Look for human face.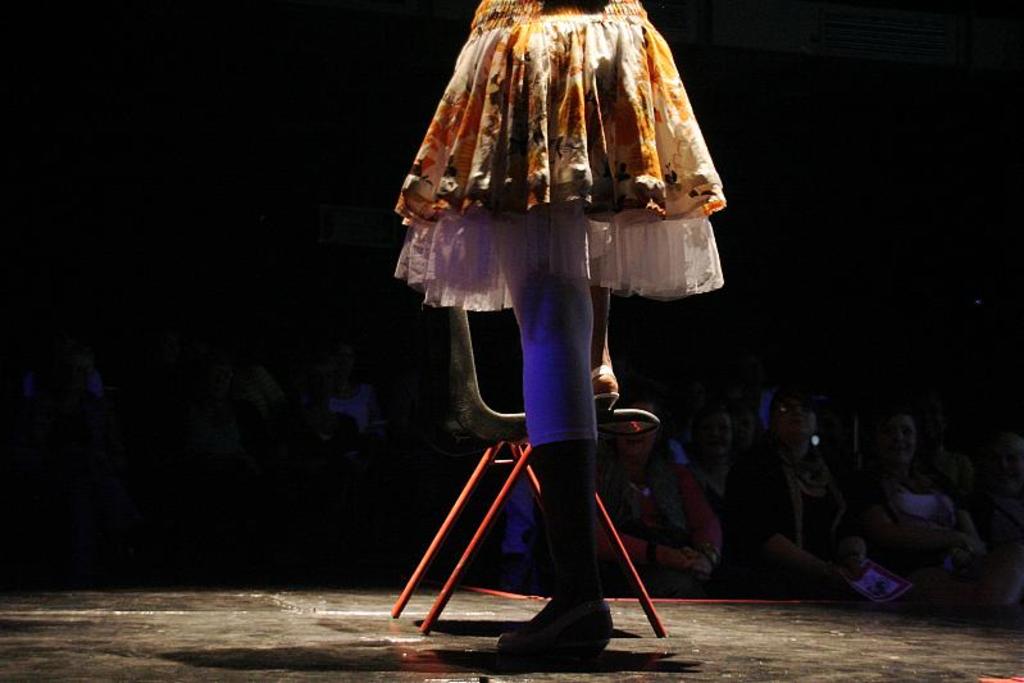
Found: (773, 395, 819, 438).
